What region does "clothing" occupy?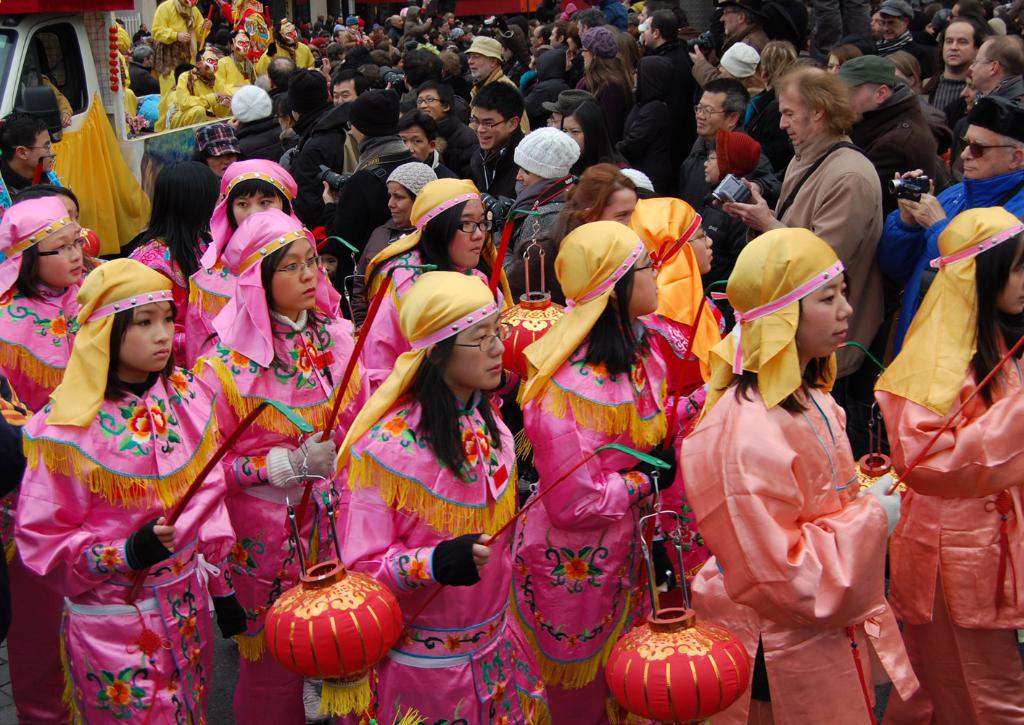
select_region(822, 0, 871, 53).
